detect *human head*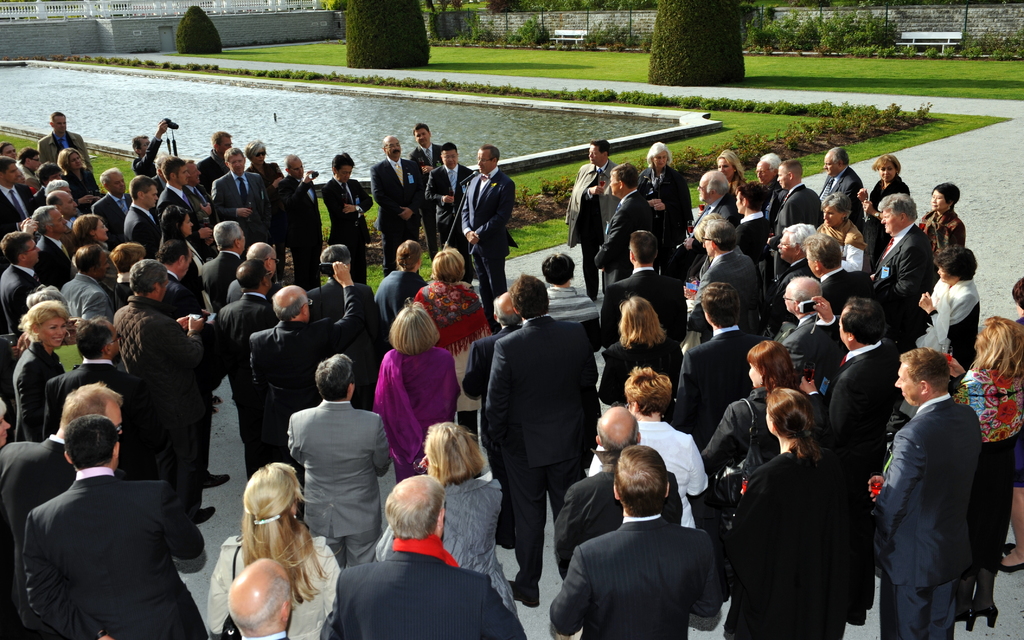
bbox=[0, 157, 21, 182]
